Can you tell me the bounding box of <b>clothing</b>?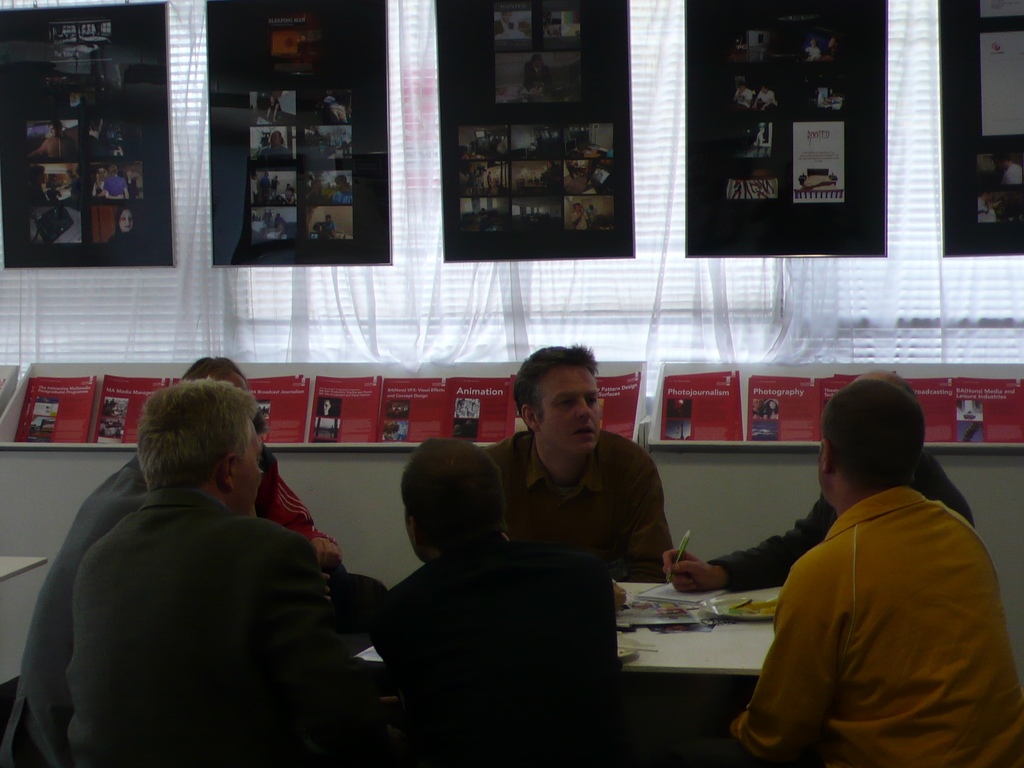
[724,483,1021,767].
